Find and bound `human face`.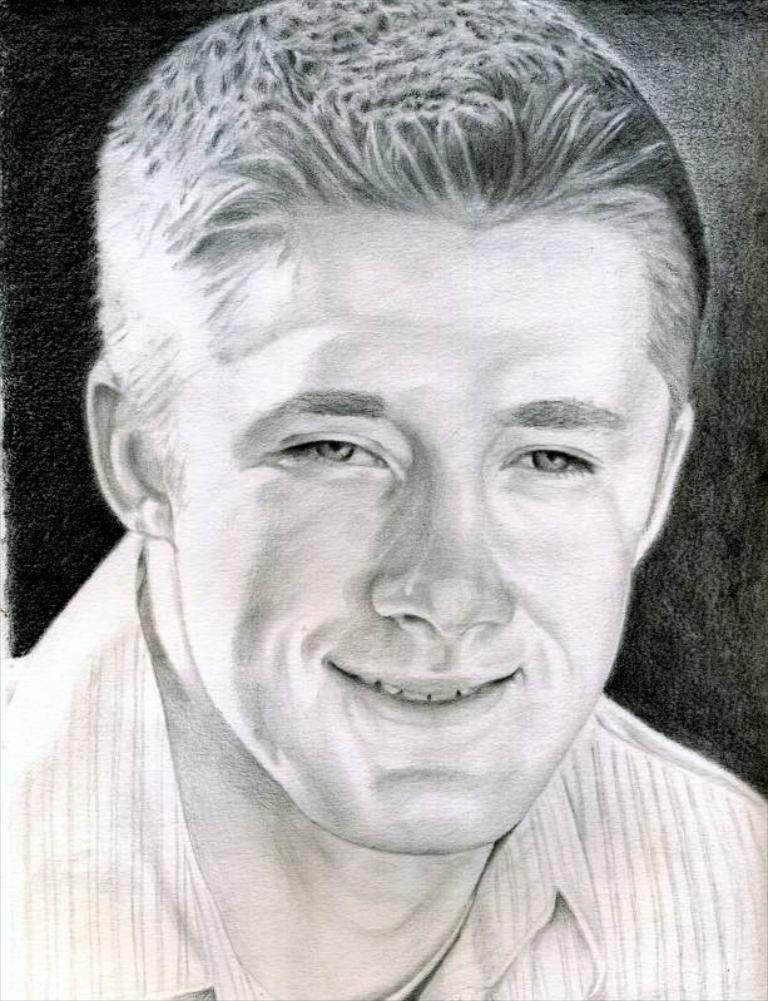
Bound: {"left": 164, "top": 210, "right": 674, "bottom": 851}.
